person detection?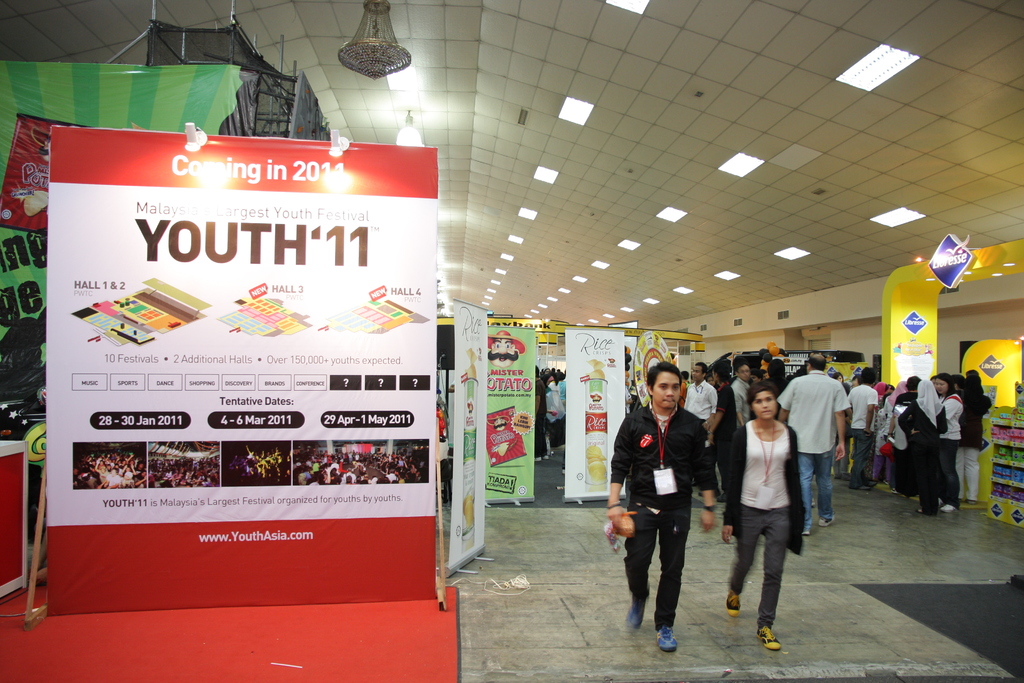
{"x1": 628, "y1": 354, "x2": 718, "y2": 661}
